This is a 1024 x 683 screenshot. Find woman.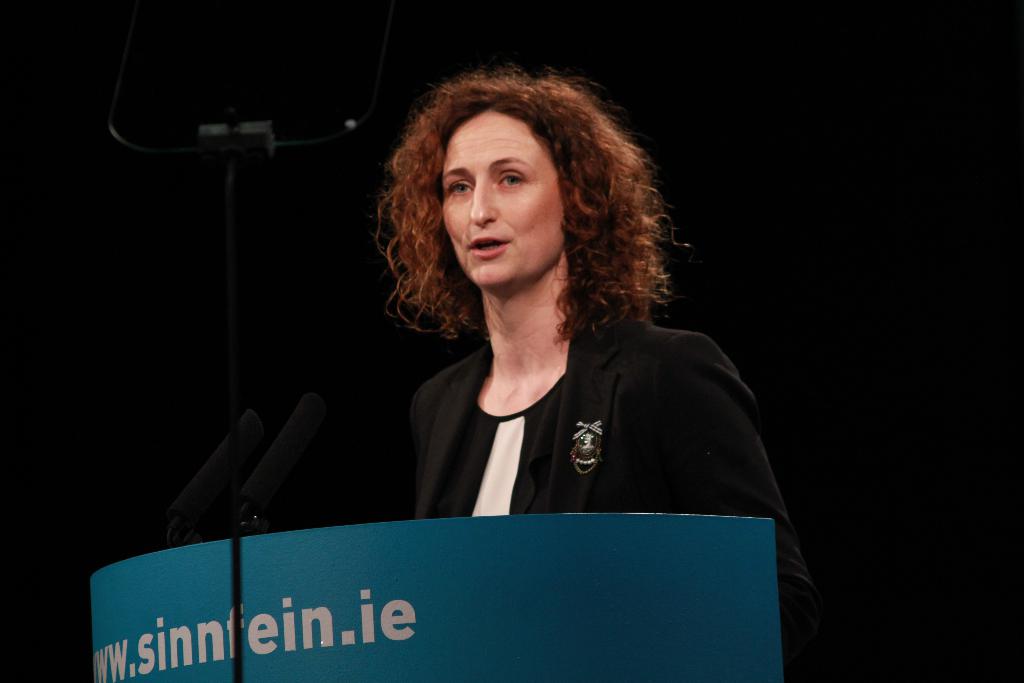
Bounding box: (330,53,794,616).
